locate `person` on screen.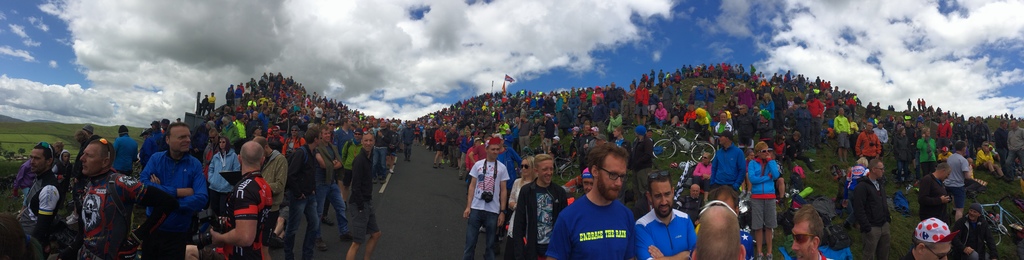
On screen at box=[212, 130, 266, 250].
